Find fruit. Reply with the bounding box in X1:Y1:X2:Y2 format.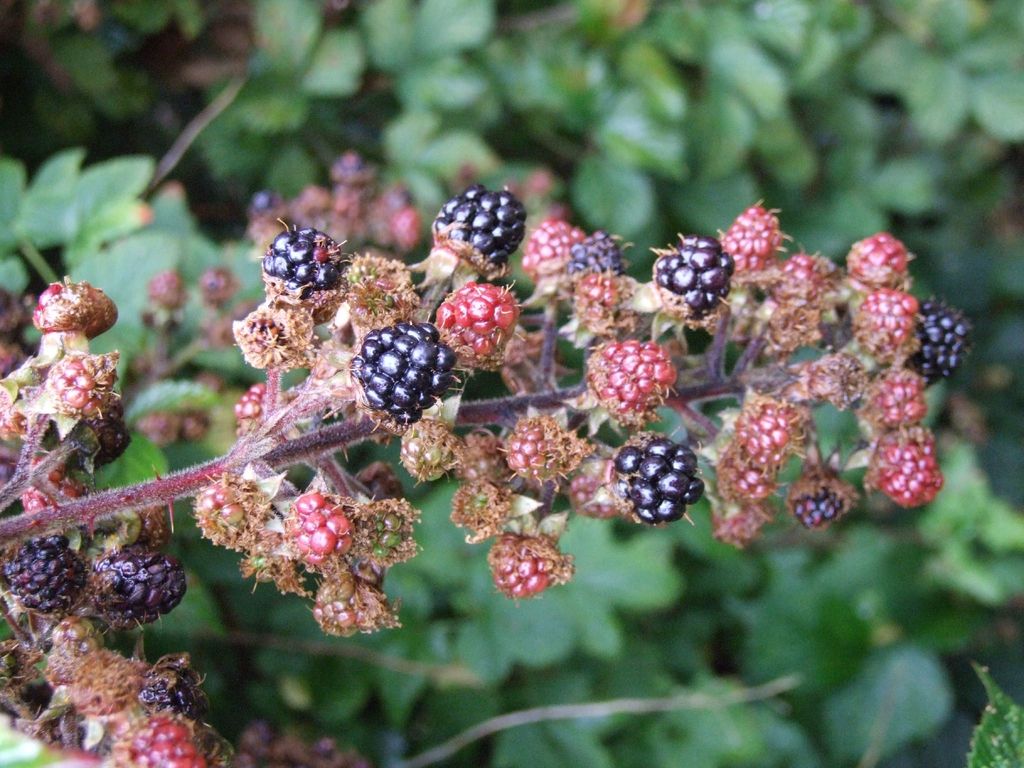
577:271:619:316.
